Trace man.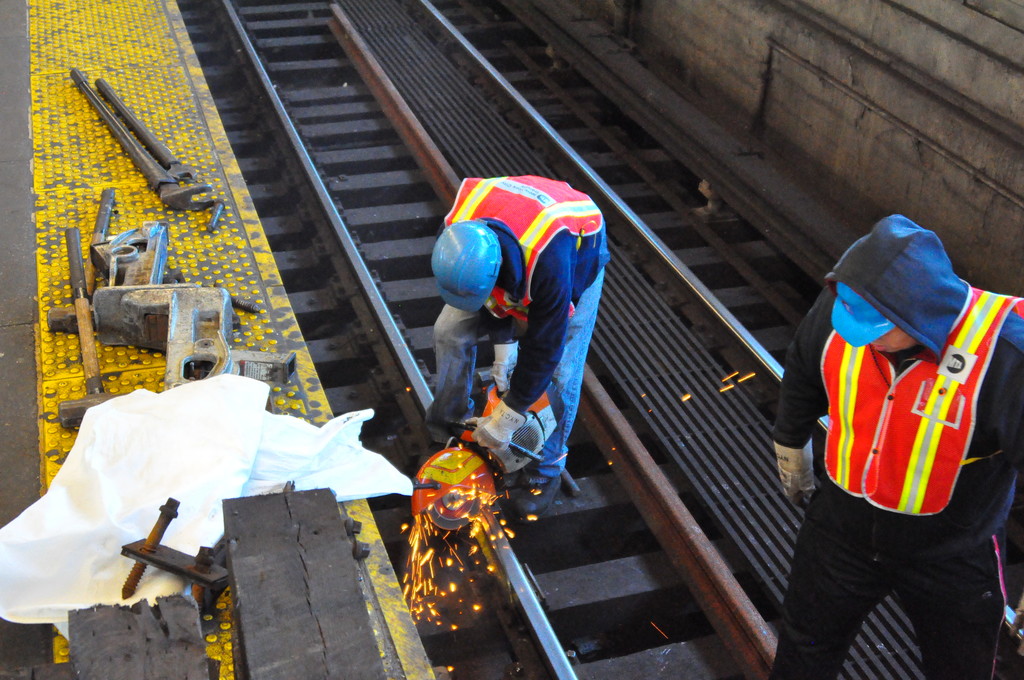
Traced to <region>426, 173, 609, 512</region>.
